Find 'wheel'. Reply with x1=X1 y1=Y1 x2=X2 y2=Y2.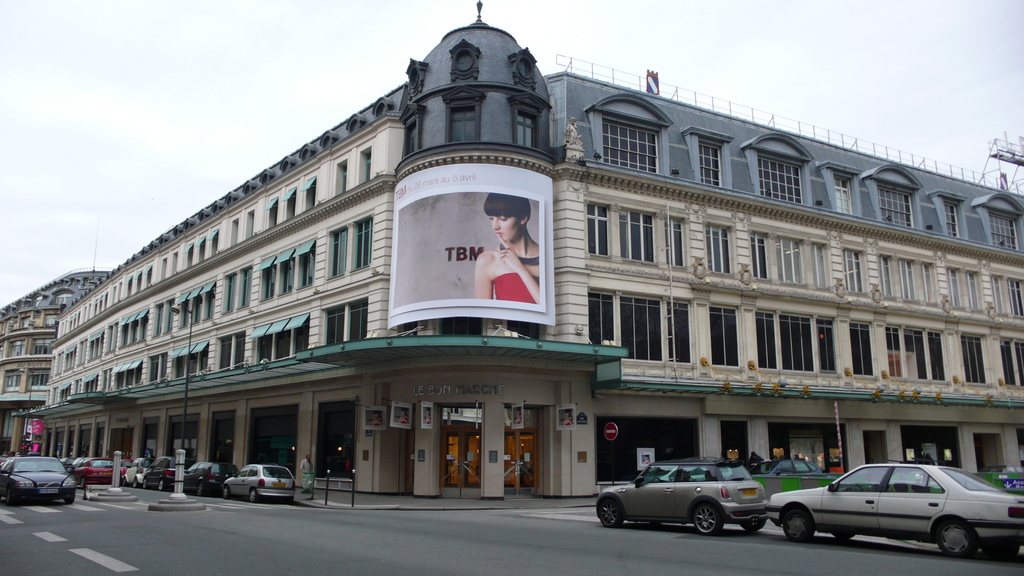
x1=245 y1=491 x2=262 y2=502.
